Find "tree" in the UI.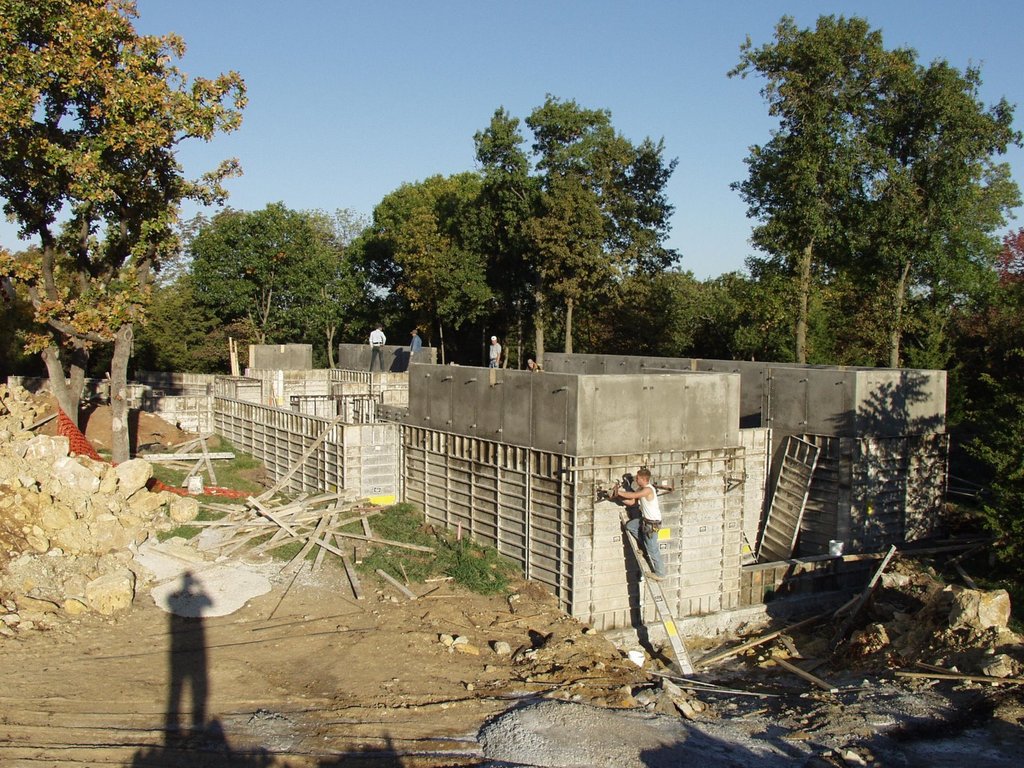
UI element at 19:10:245:438.
